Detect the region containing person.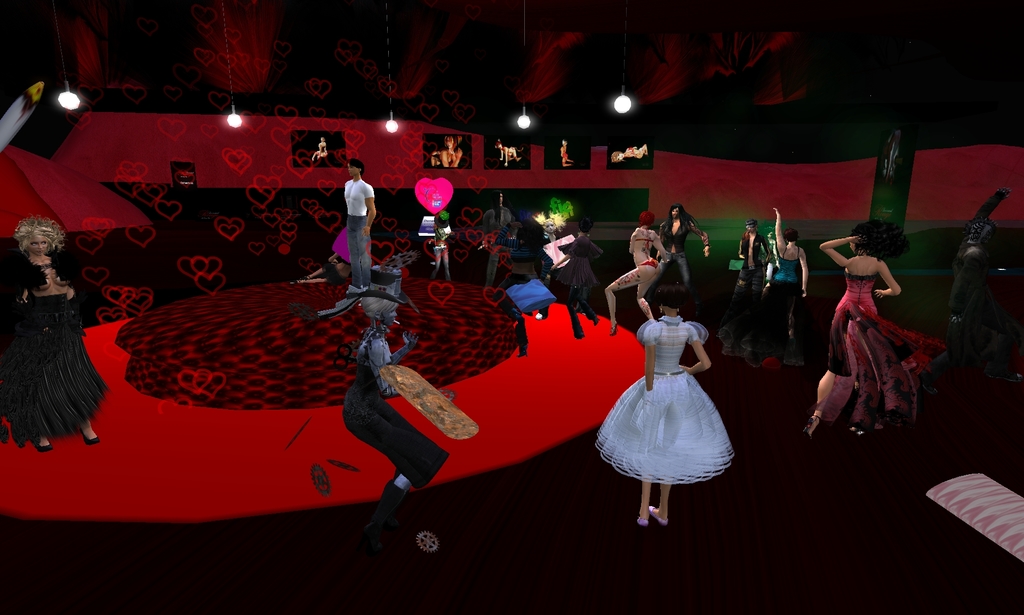
<region>342, 157, 378, 293</region>.
